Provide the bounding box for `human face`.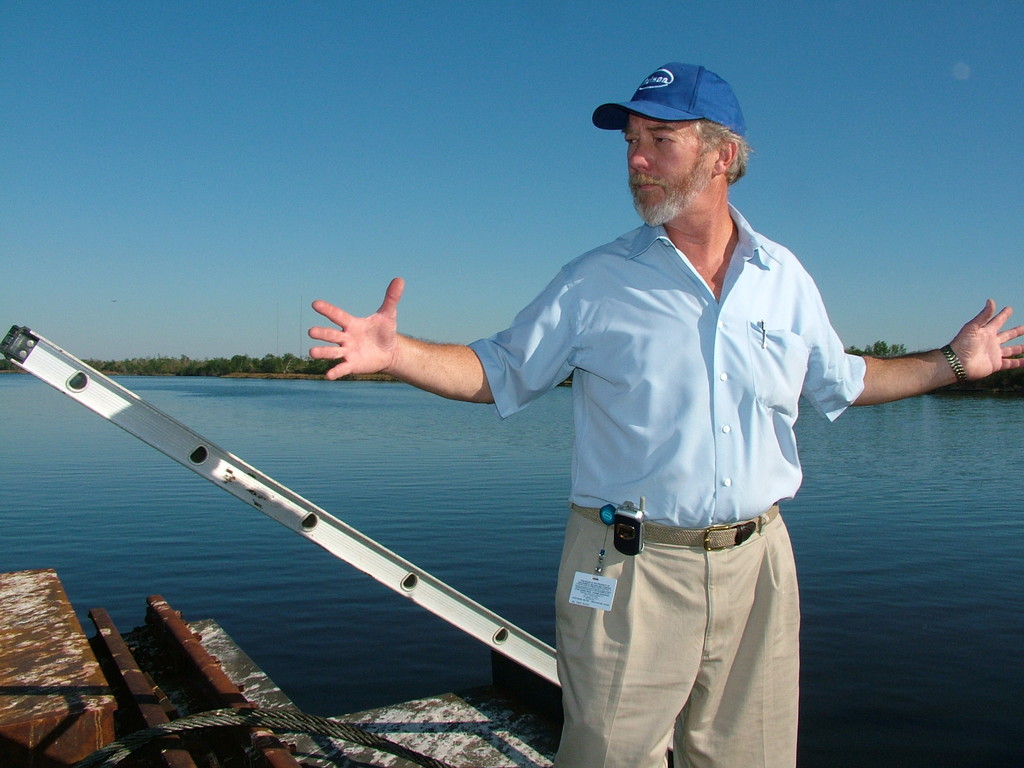
box(623, 117, 716, 223).
